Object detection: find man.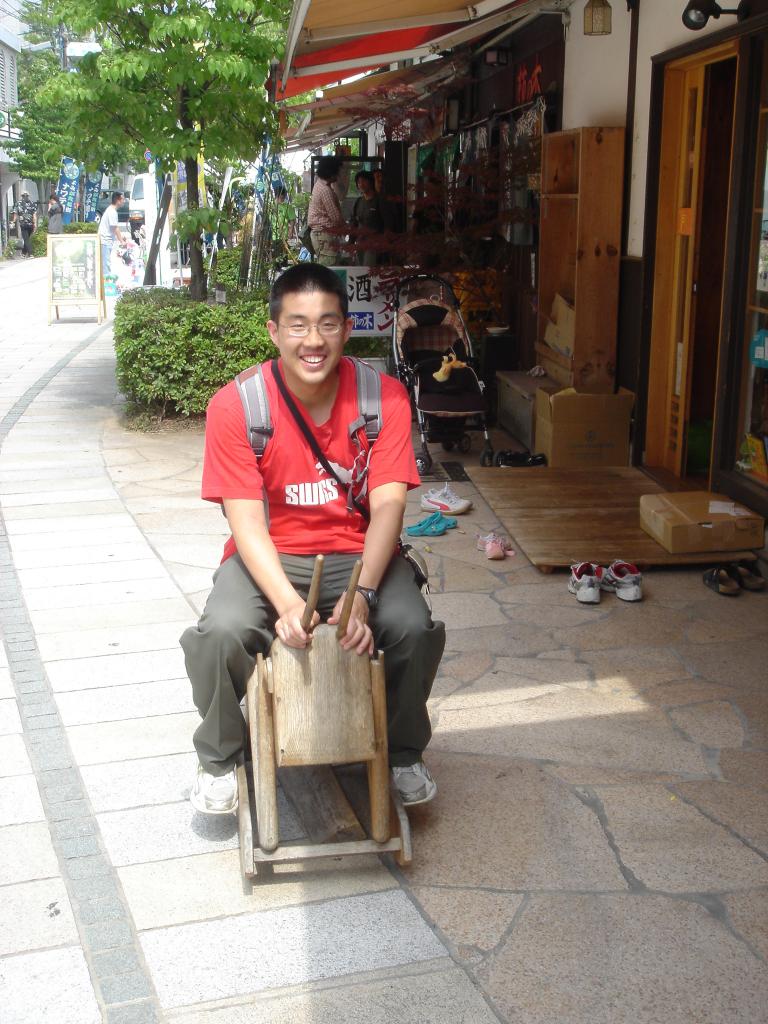
l=6, t=188, r=41, b=260.
